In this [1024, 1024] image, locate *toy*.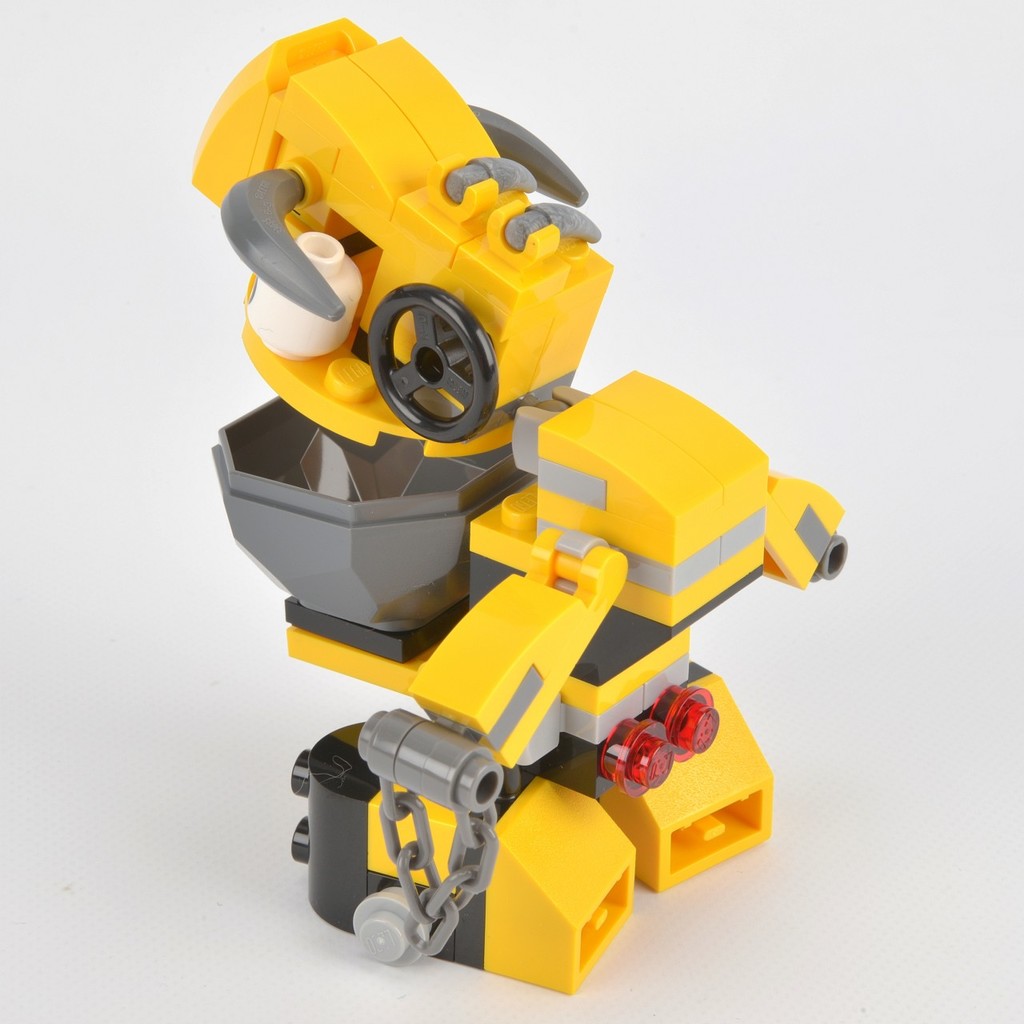
Bounding box: region(178, 25, 858, 1006).
